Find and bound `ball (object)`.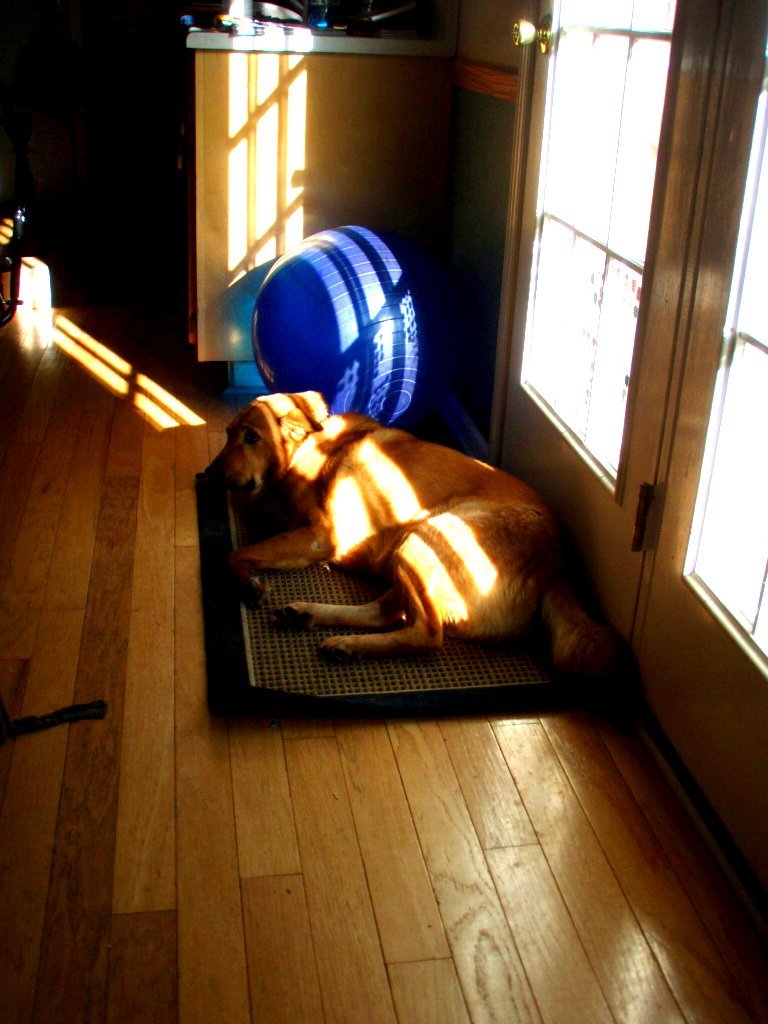
Bound: (247, 223, 458, 430).
